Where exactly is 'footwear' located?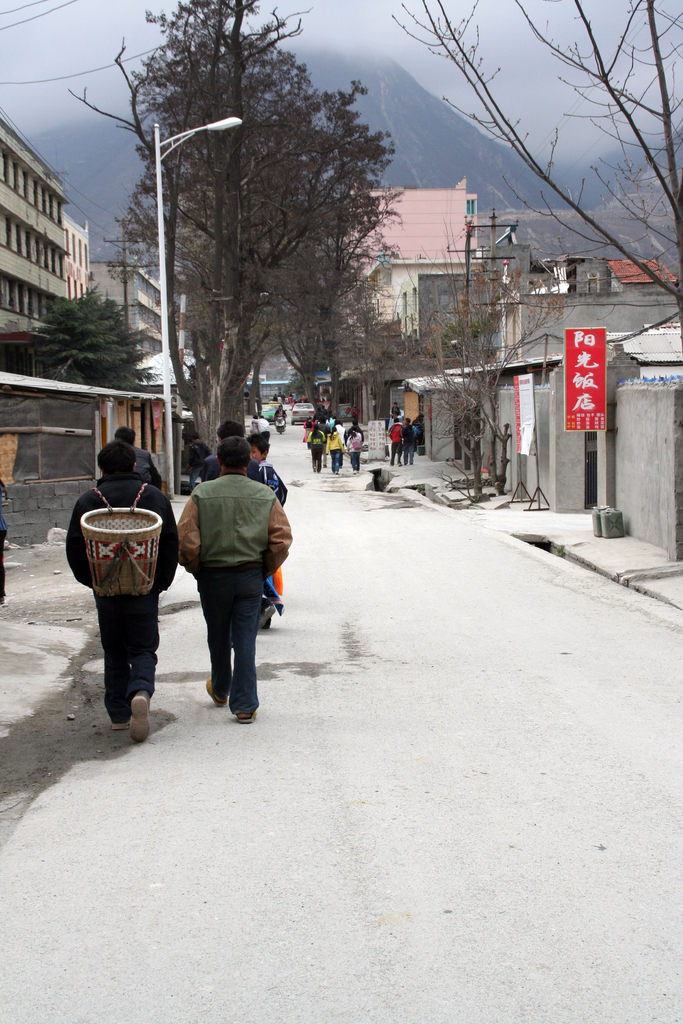
Its bounding box is l=230, t=710, r=260, b=722.
